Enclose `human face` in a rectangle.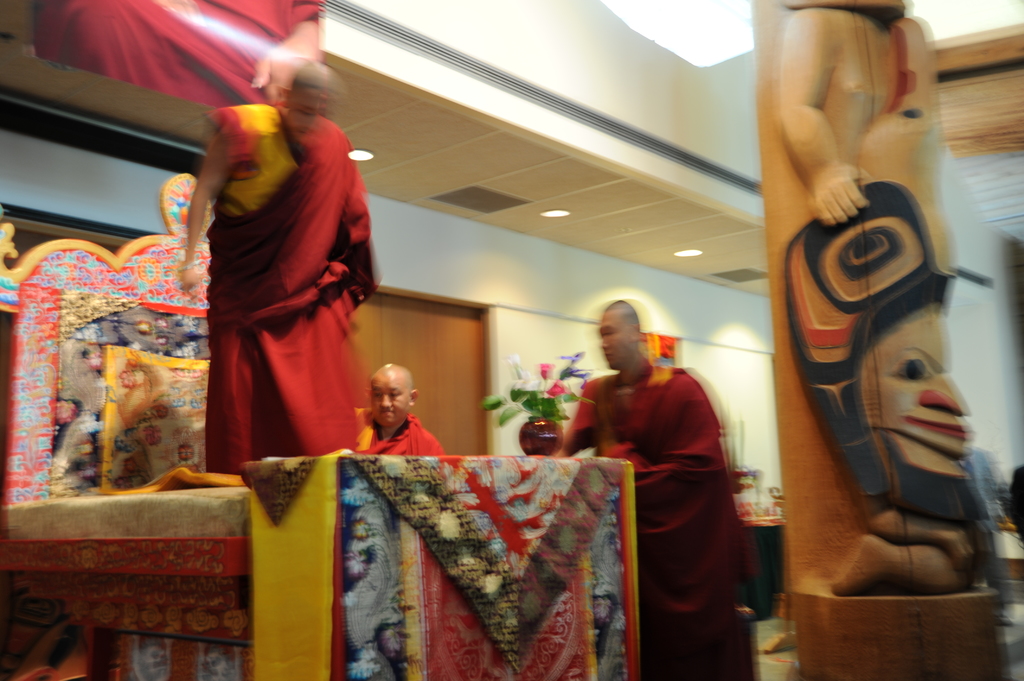
858, 301, 976, 463.
